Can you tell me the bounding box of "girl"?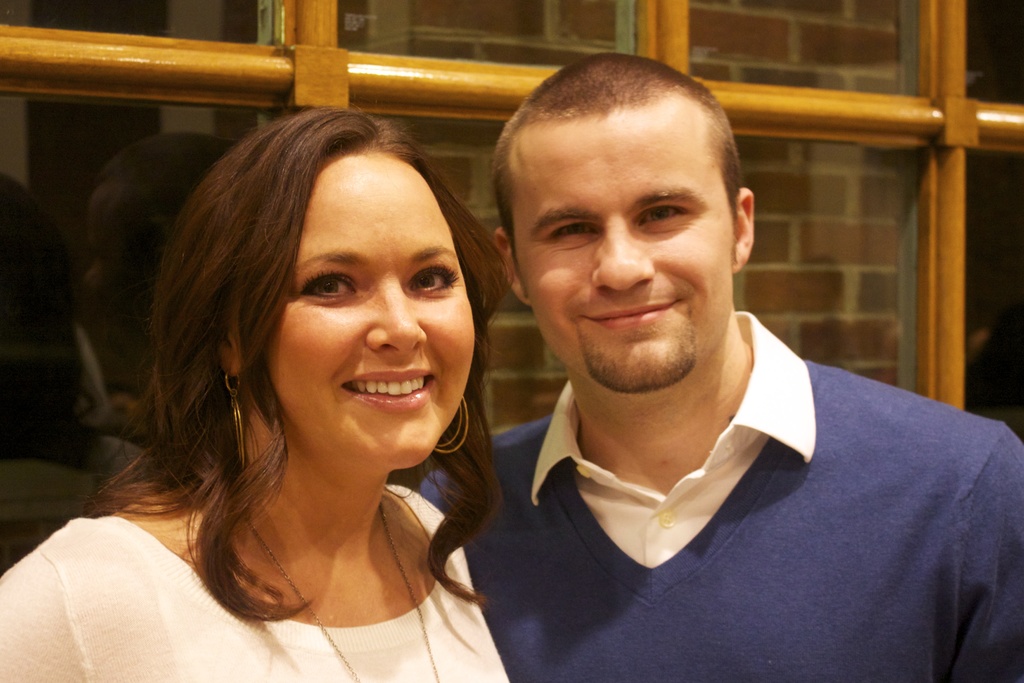
<bbox>0, 105, 503, 682</bbox>.
